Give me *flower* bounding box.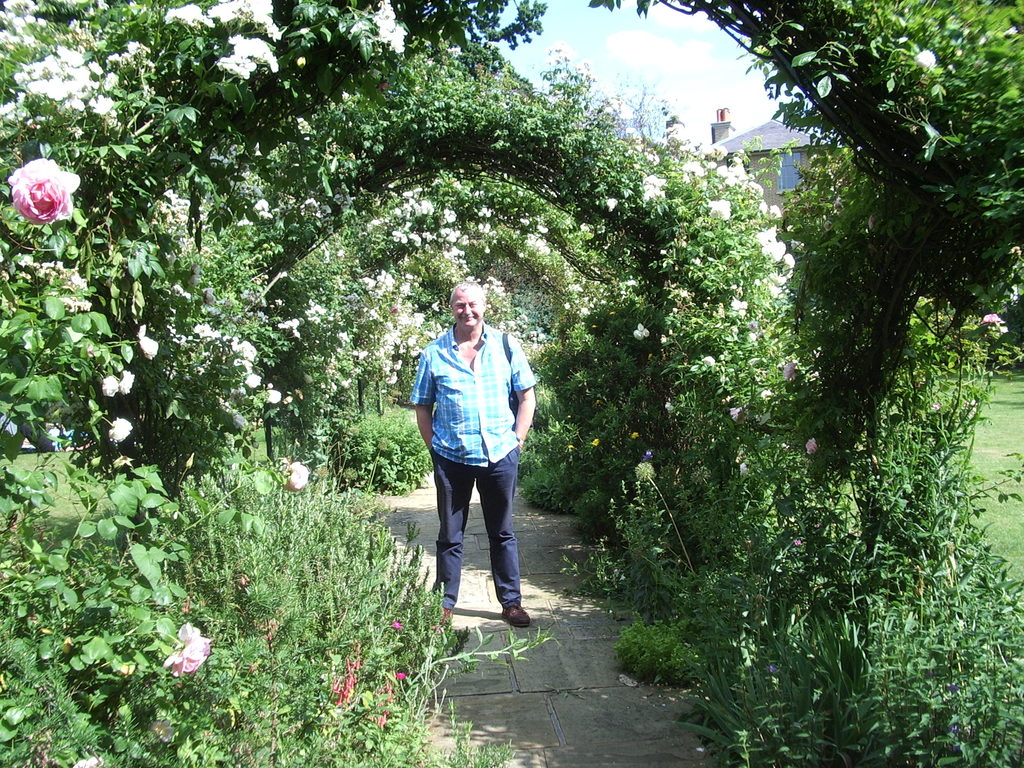
660:401:677:413.
